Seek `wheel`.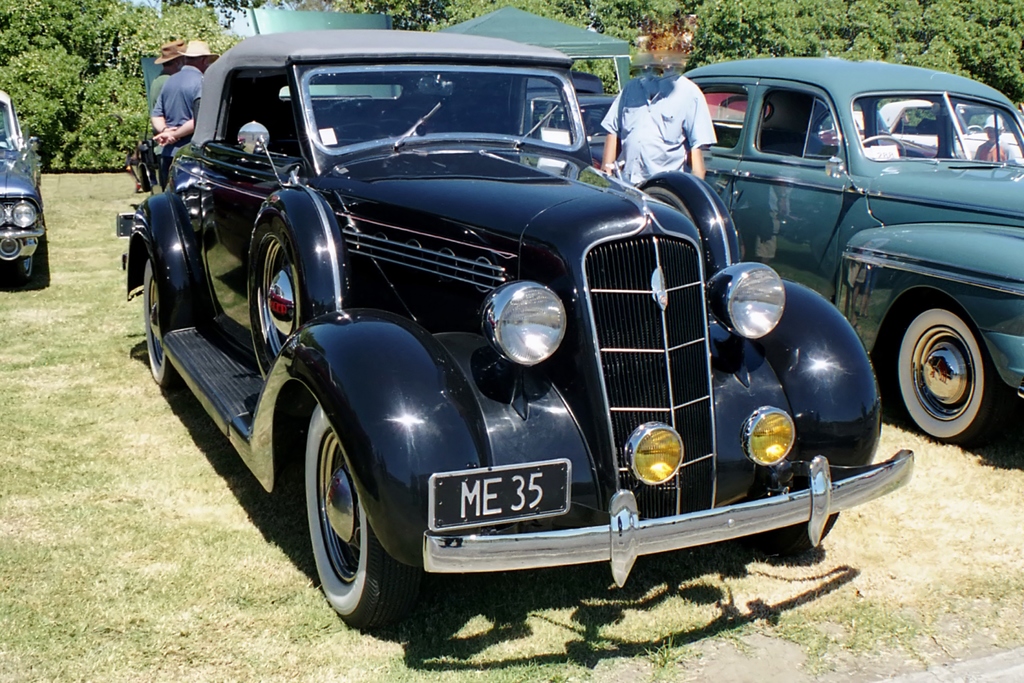
640,180,703,246.
